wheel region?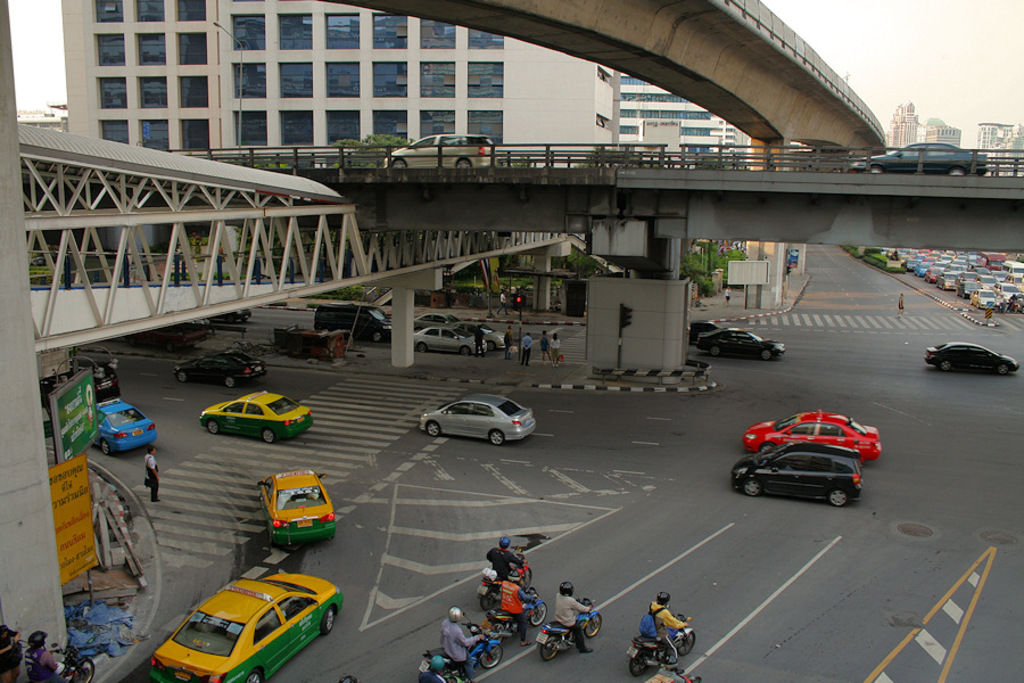
(left=177, top=373, right=188, bottom=385)
